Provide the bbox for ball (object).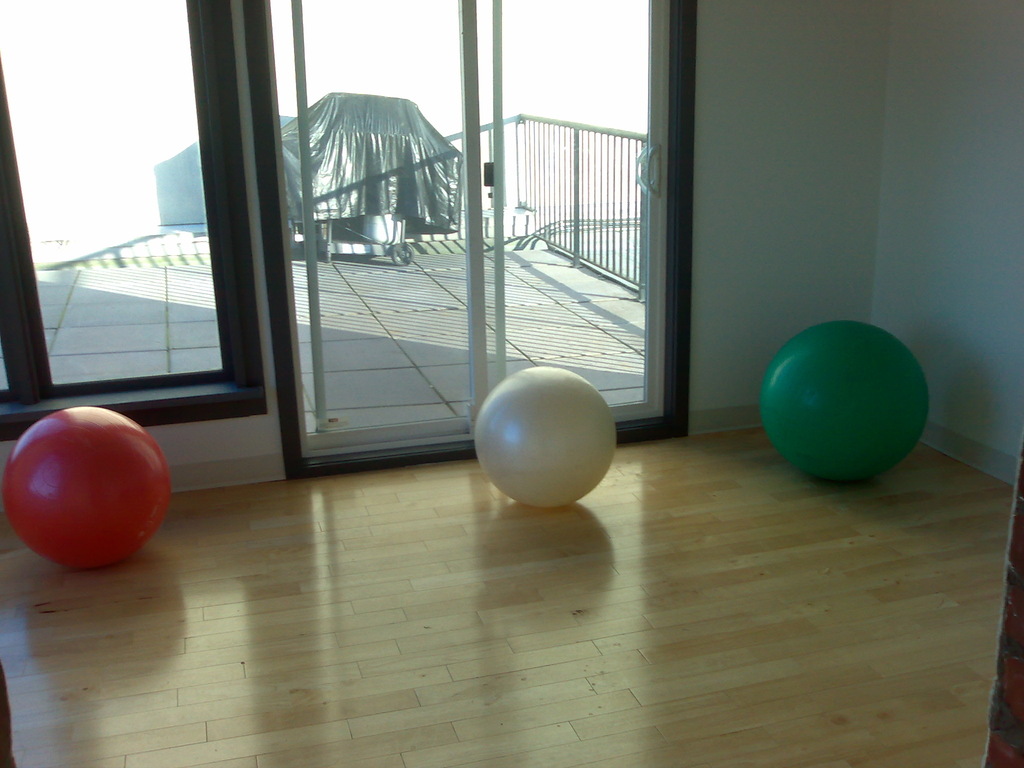
[x1=765, y1=318, x2=931, y2=486].
